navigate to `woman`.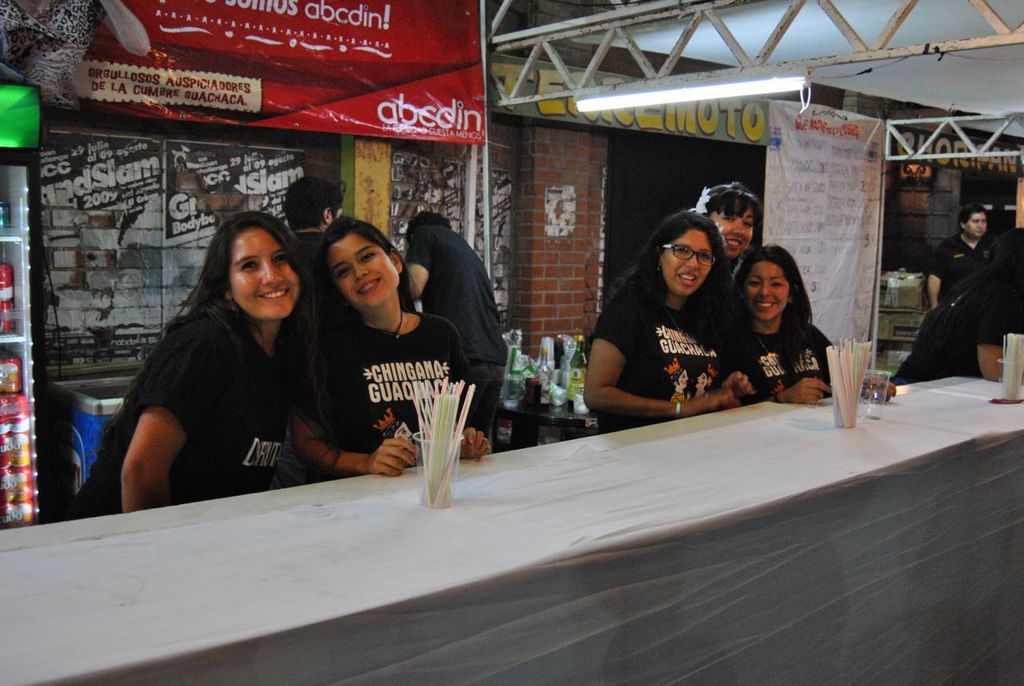
Navigation target: crop(113, 190, 321, 588).
